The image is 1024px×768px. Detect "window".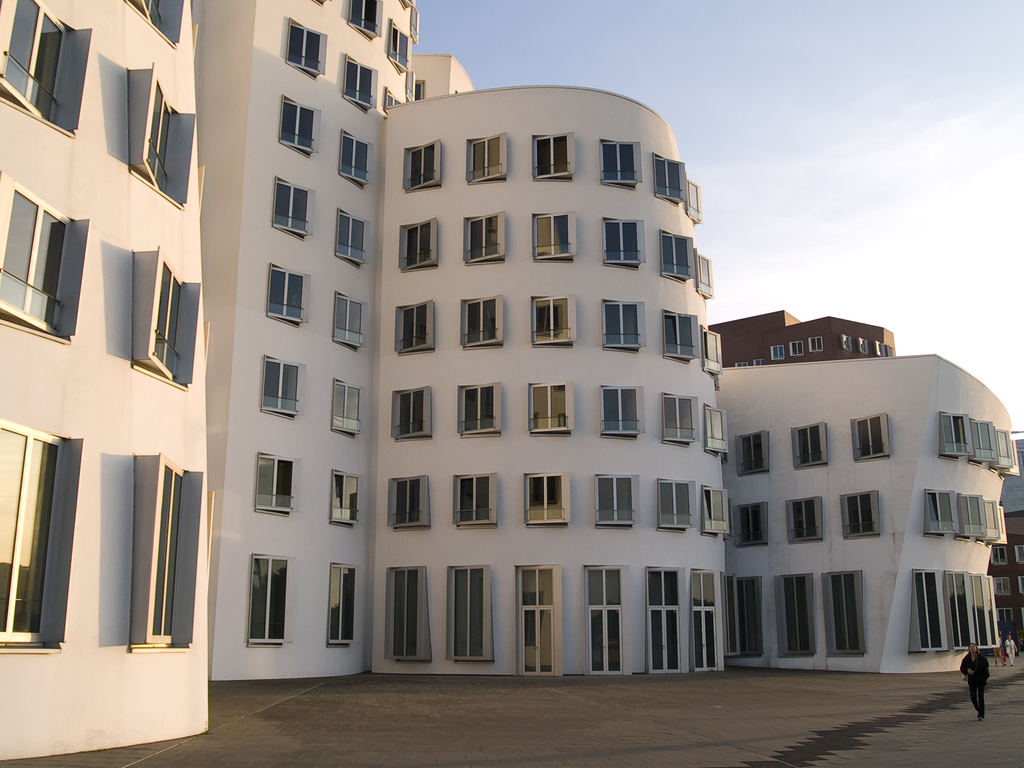
Detection: x1=138 y1=250 x2=187 y2=388.
